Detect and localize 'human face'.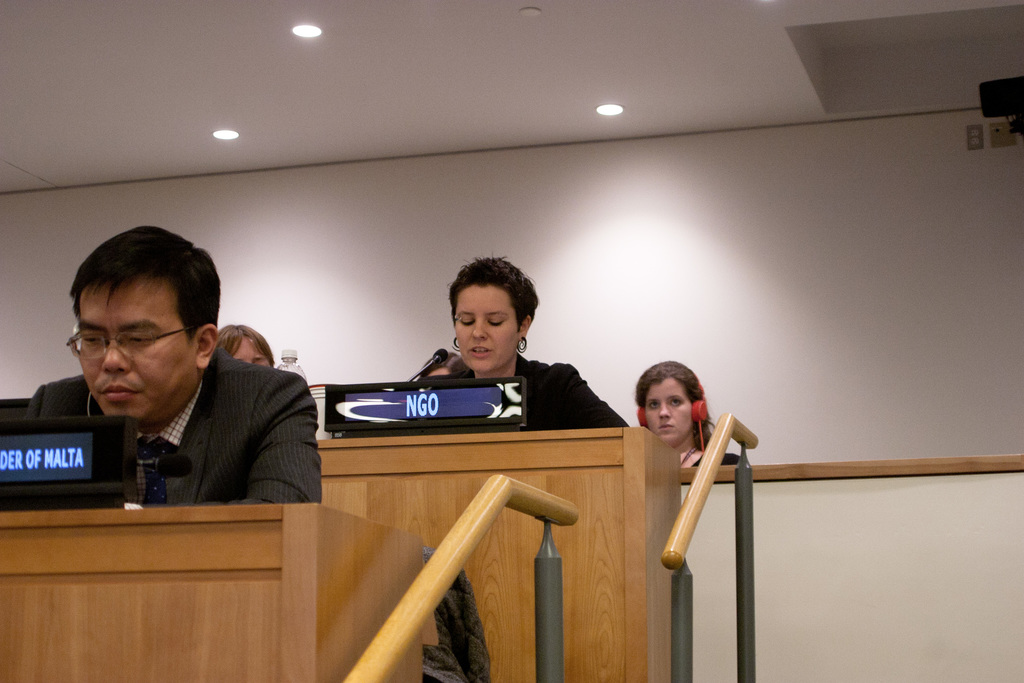
Localized at locate(455, 283, 519, 374).
